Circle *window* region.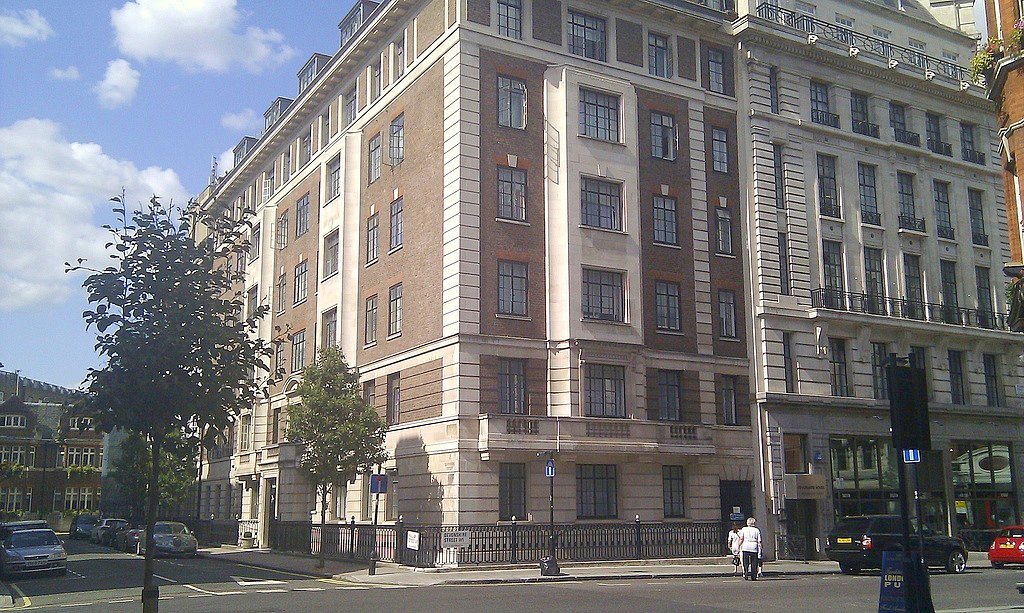
Region: crop(664, 466, 692, 527).
